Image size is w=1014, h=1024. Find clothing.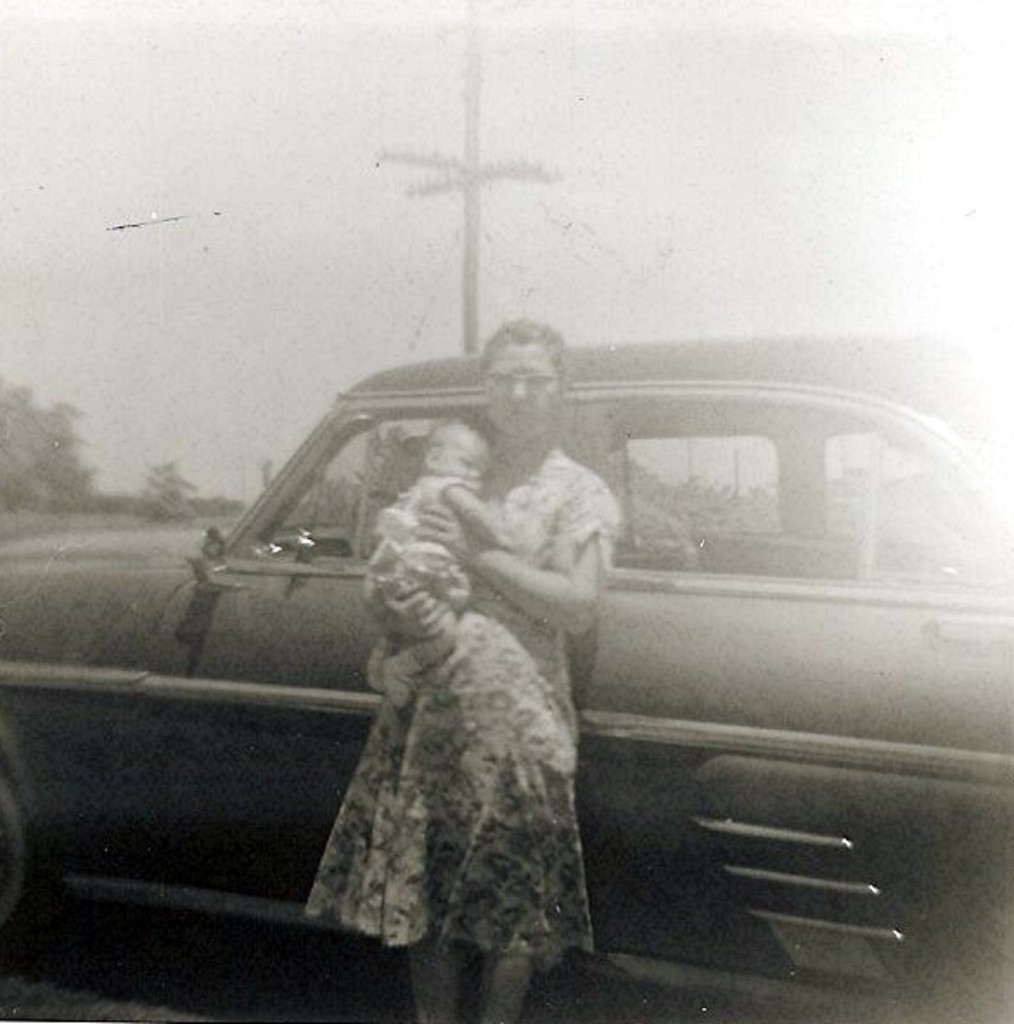
(313,381,647,986).
